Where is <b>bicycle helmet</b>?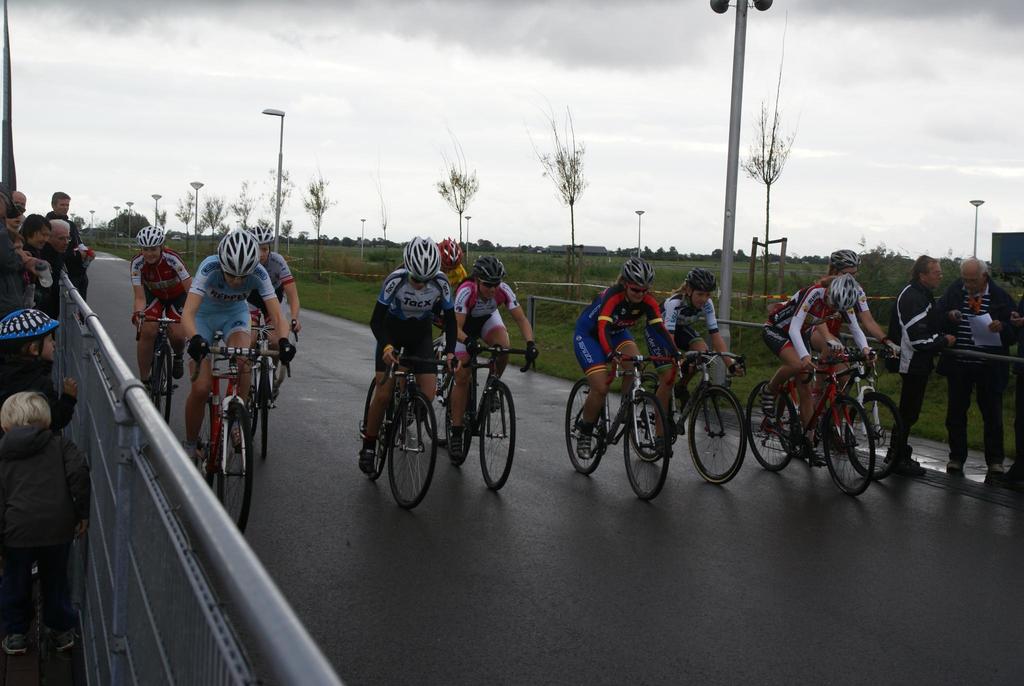
(x1=132, y1=221, x2=166, y2=246).
